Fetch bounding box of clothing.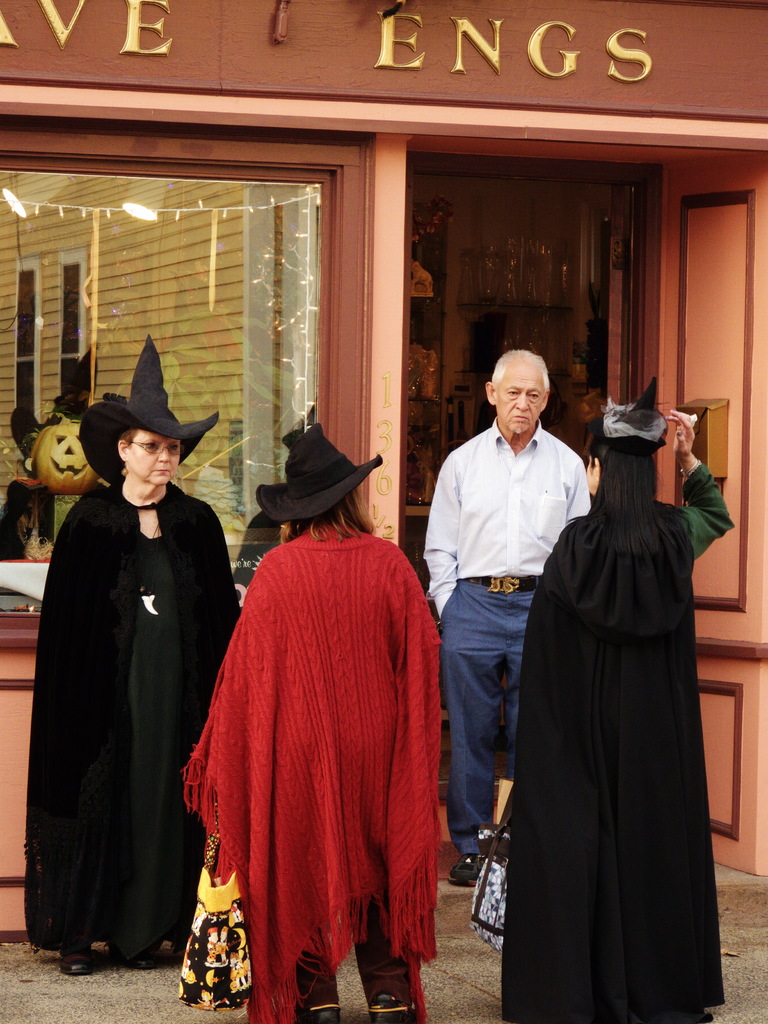
Bbox: 24 483 241 960.
